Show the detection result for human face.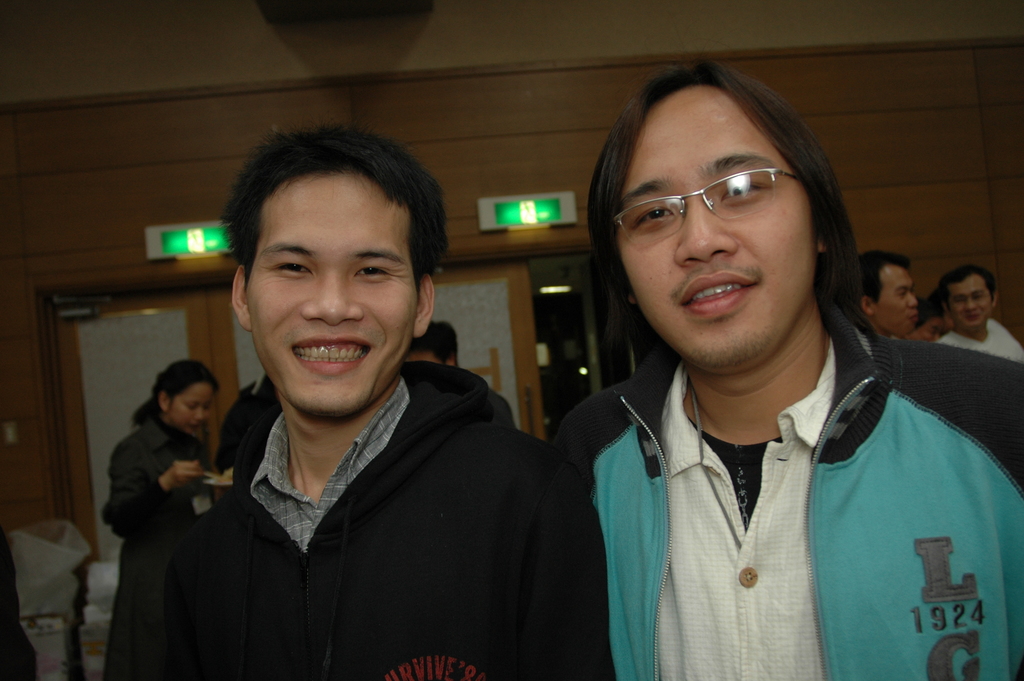
bbox=[945, 275, 994, 331].
